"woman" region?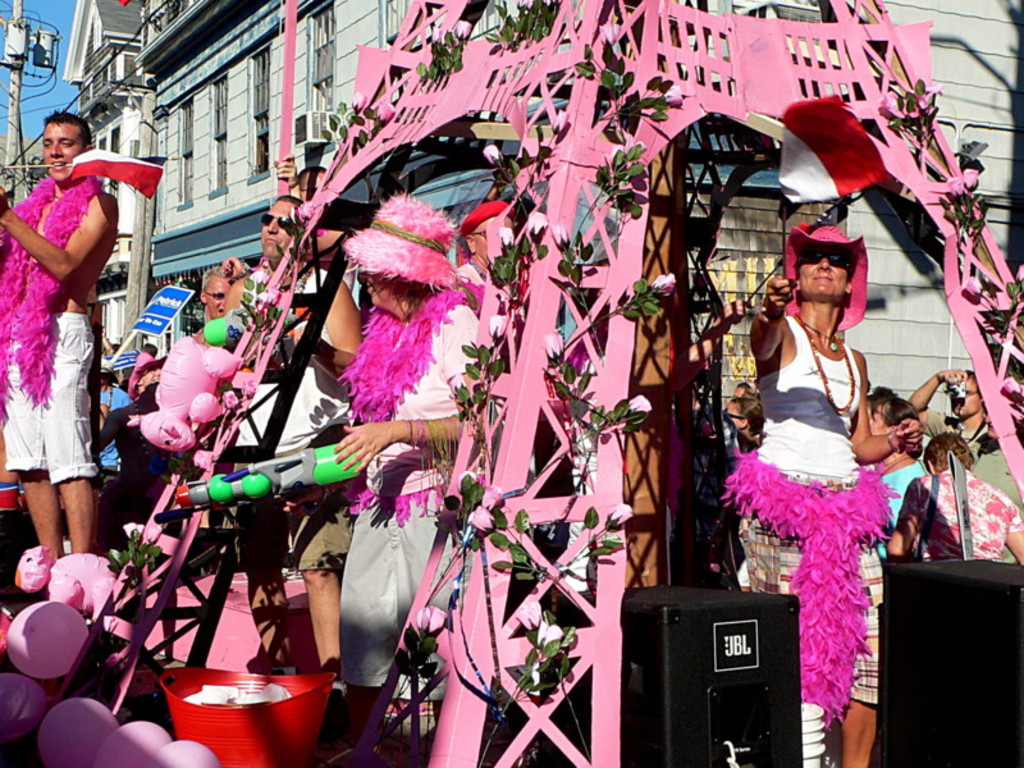
crop(736, 384, 760, 399)
